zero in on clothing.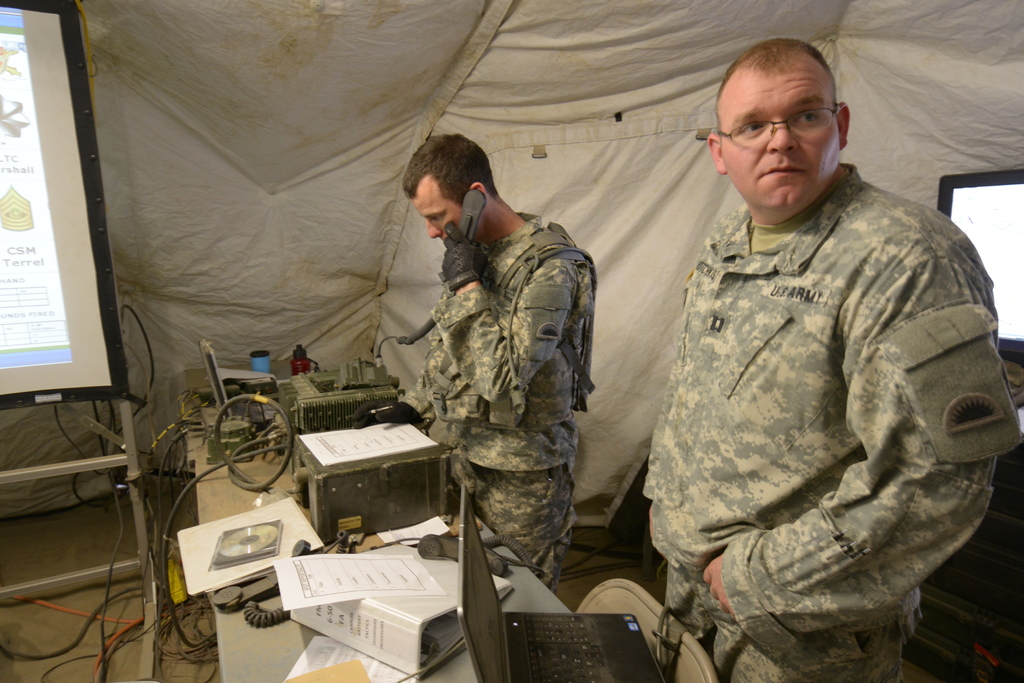
Zeroed in: BBox(408, 214, 608, 603).
